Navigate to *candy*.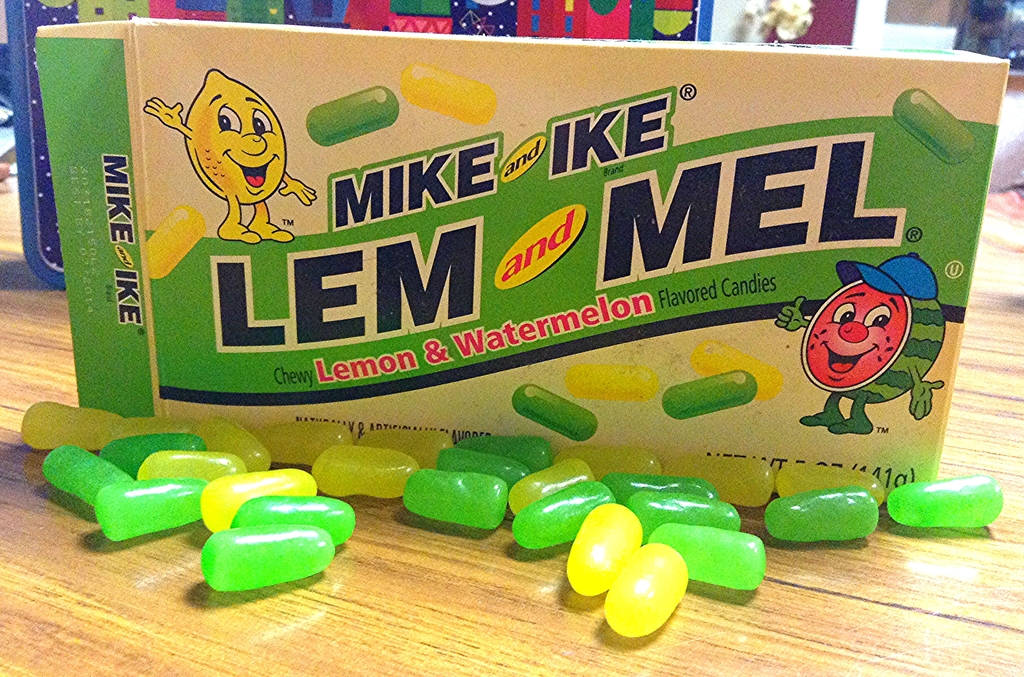
Navigation target: 203, 468, 315, 536.
